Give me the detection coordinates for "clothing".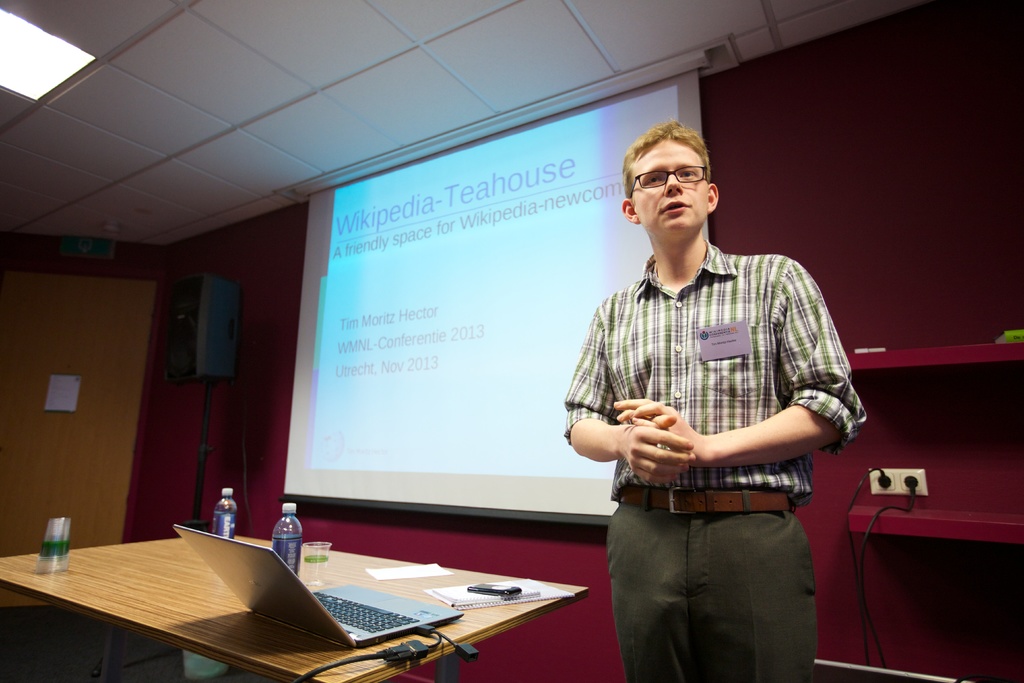
(left=573, top=206, right=857, bottom=595).
